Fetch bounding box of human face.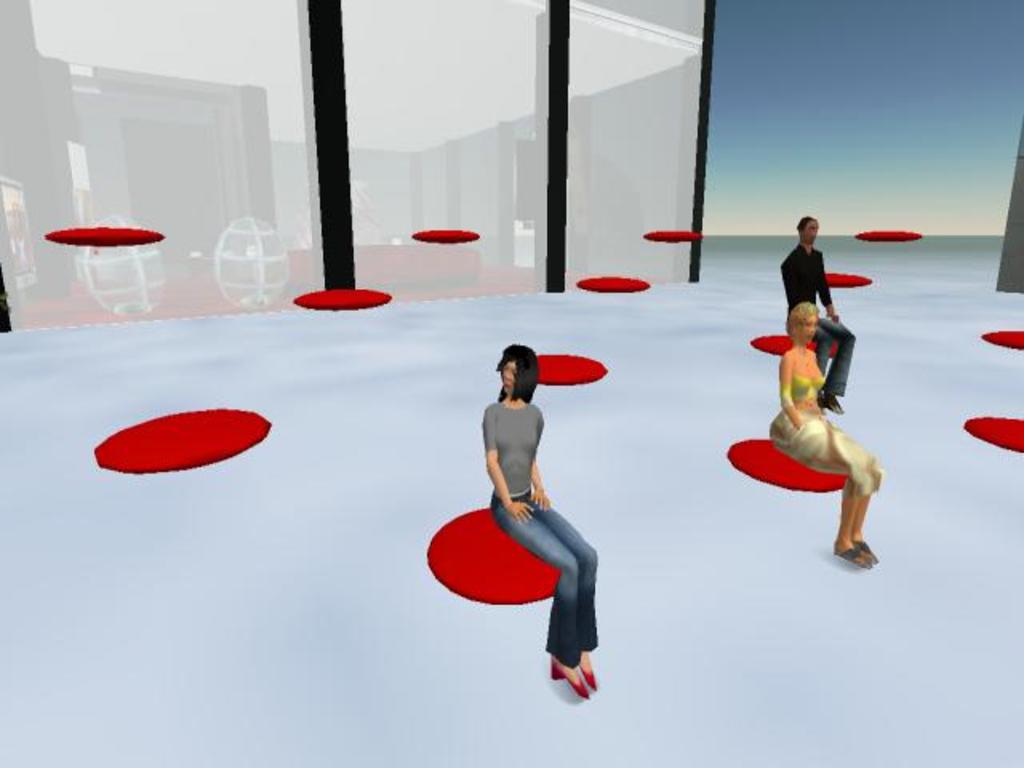
Bbox: BBox(499, 355, 517, 400).
